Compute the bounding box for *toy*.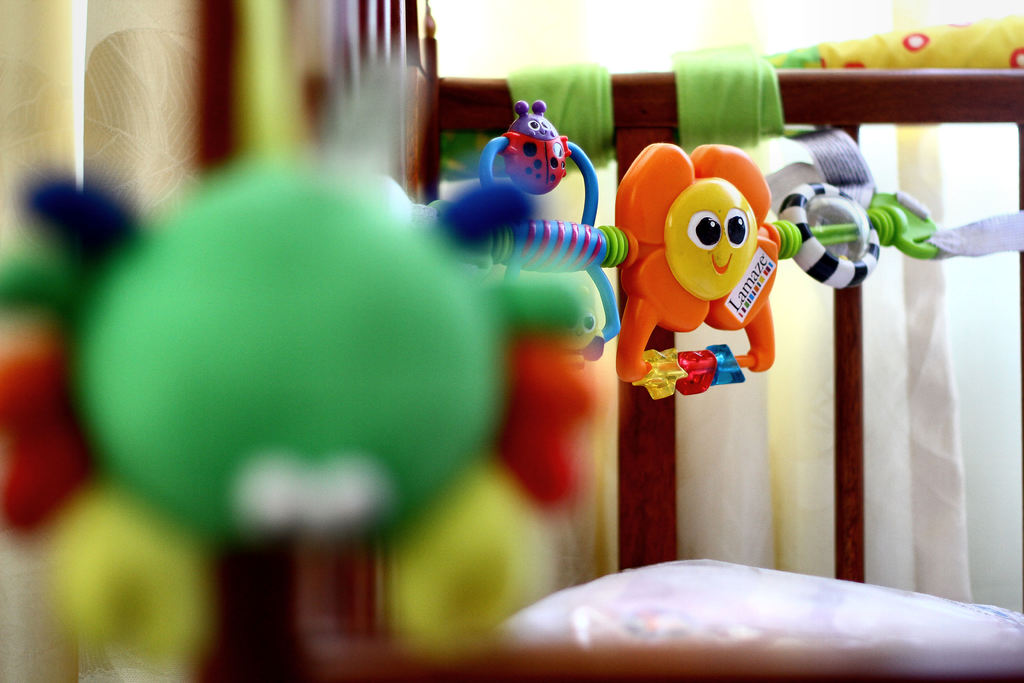
bbox=[479, 100, 636, 365].
